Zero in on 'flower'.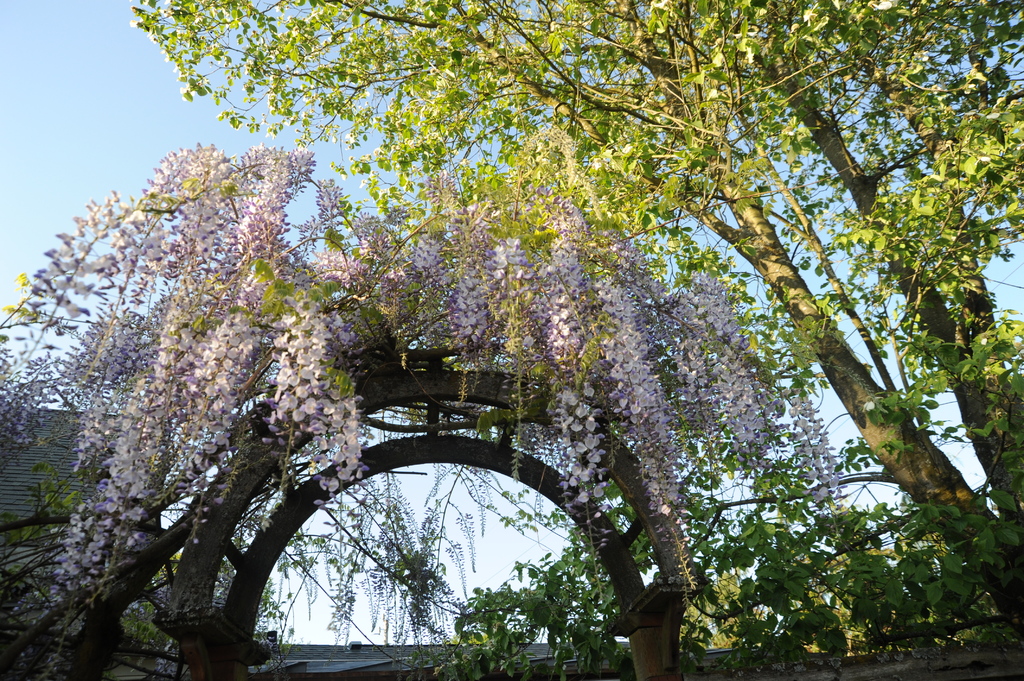
Zeroed in: (590, 486, 605, 500).
